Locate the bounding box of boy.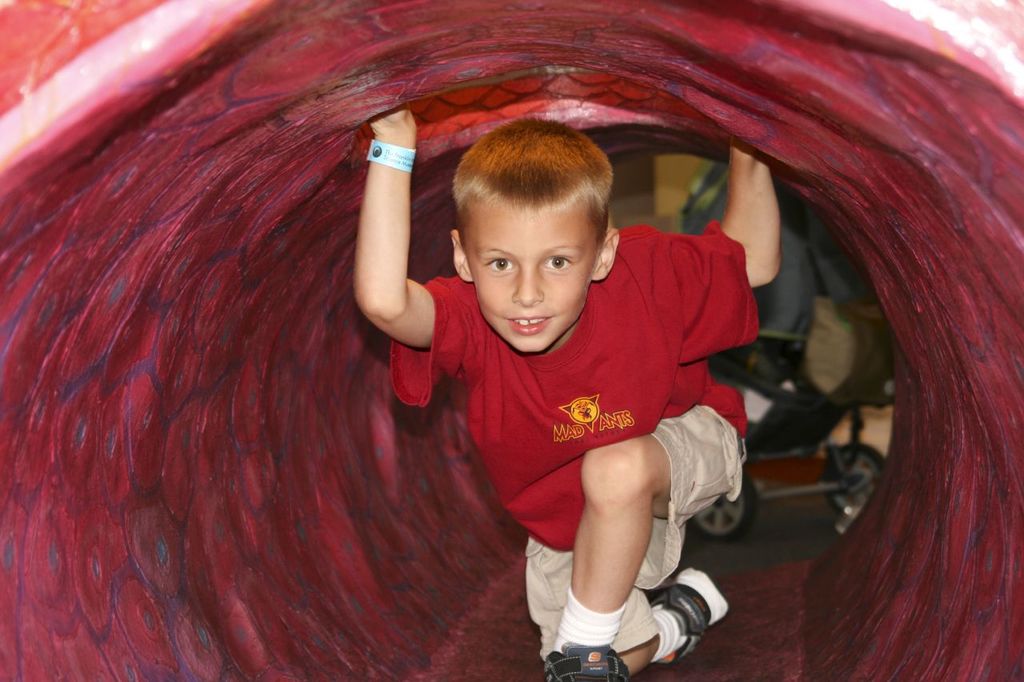
Bounding box: l=349, t=99, r=795, b=681.
